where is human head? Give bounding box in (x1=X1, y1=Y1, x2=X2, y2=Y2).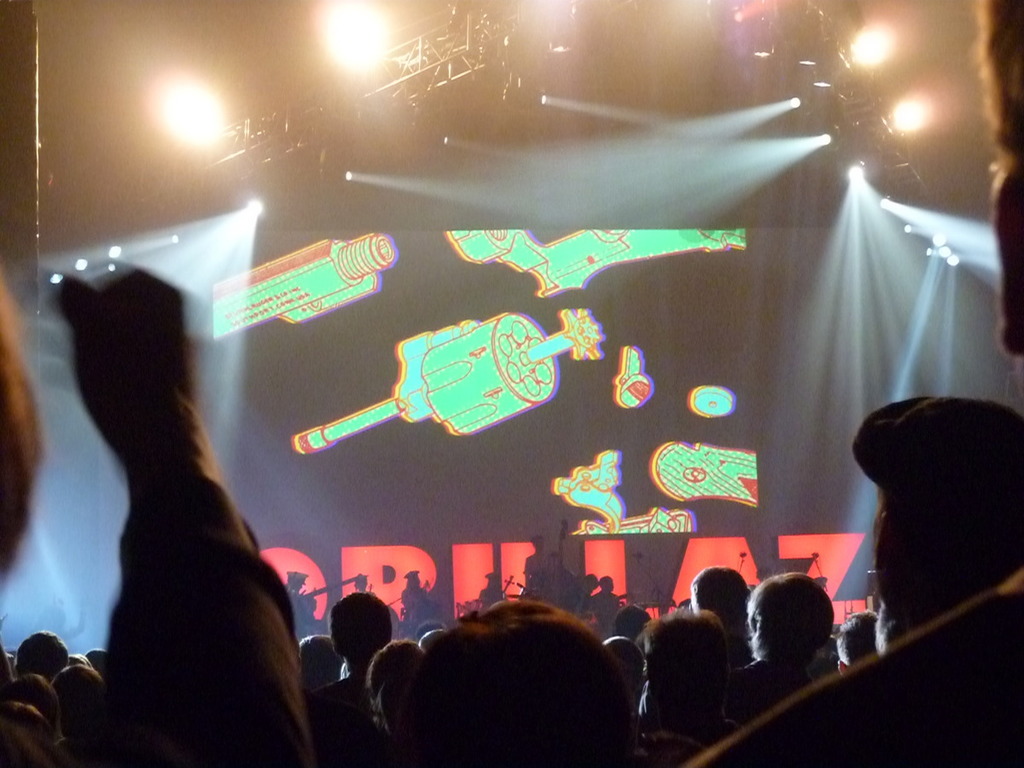
(x1=405, y1=599, x2=636, y2=767).
